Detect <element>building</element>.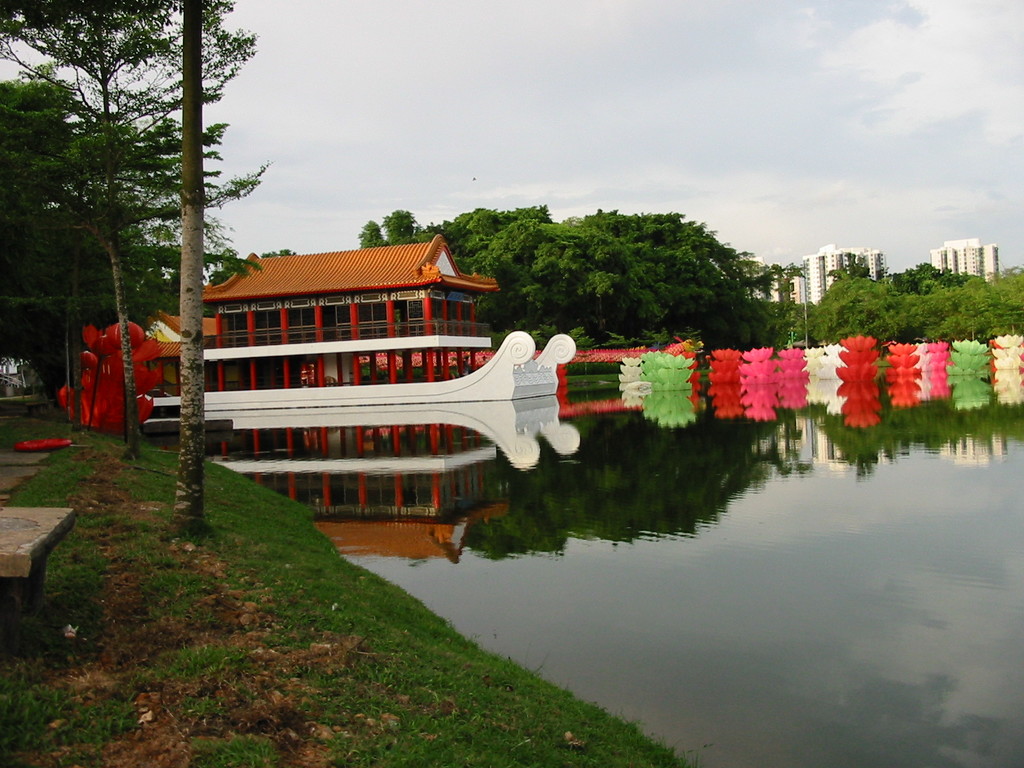
Detected at [797,241,884,302].
